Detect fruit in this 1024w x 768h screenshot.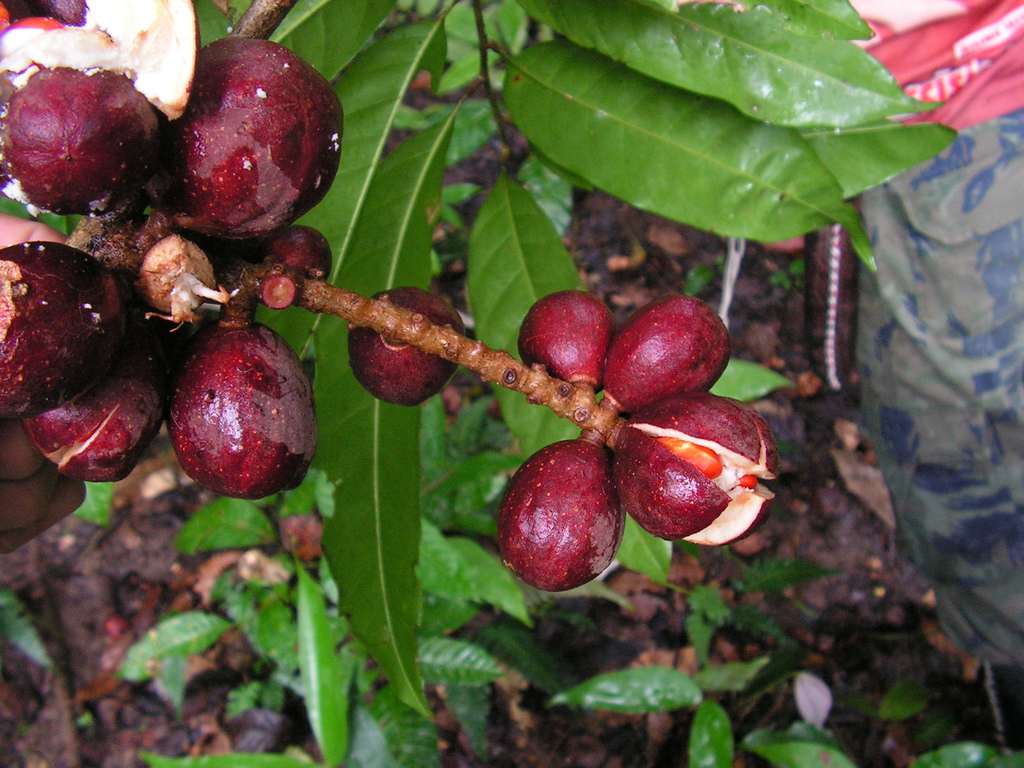
Detection: bbox=[612, 392, 777, 536].
